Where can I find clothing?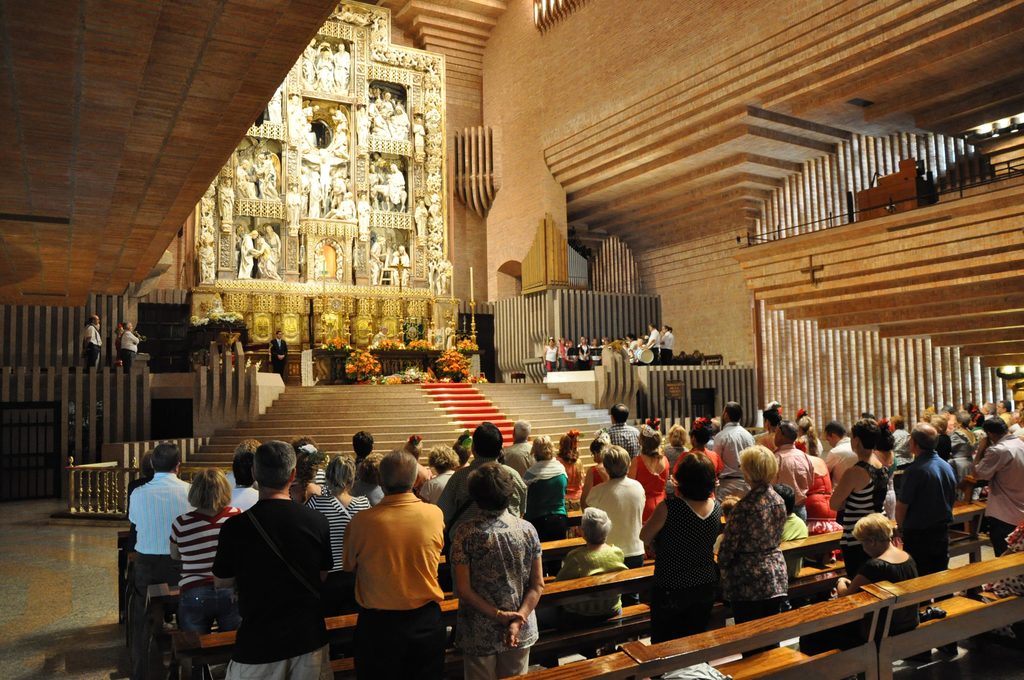
You can find it at [311, 490, 372, 565].
